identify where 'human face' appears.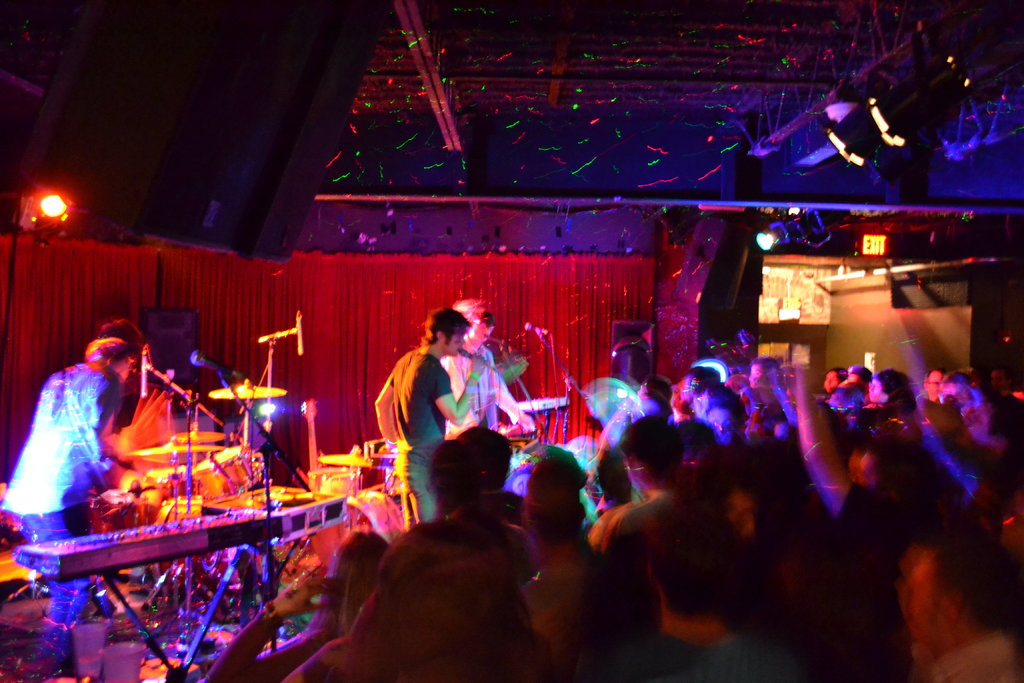
Appears at (113, 353, 138, 383).
